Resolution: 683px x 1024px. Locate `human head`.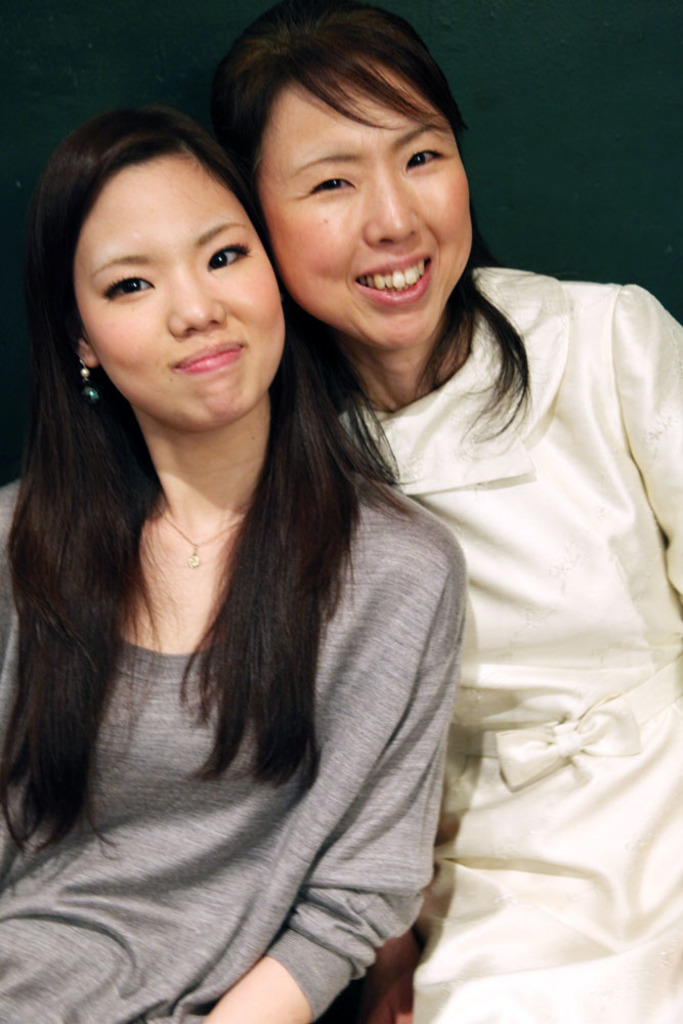
<region>196, 0, 472, 362</region>.
